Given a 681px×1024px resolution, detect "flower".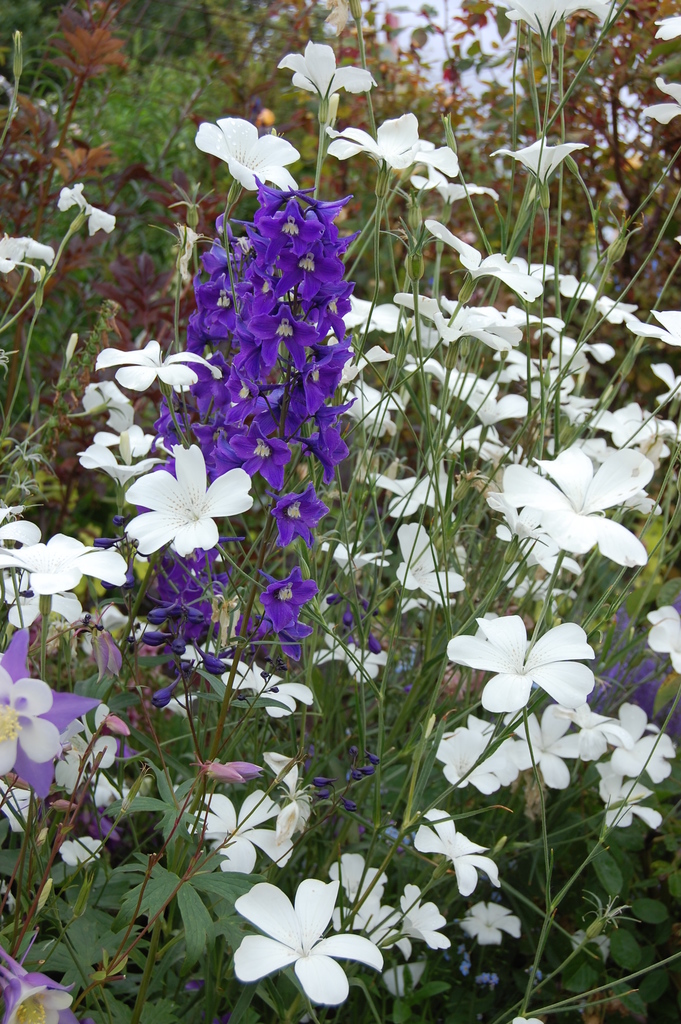
[left=98, top=413, right=163, bottom=462].
